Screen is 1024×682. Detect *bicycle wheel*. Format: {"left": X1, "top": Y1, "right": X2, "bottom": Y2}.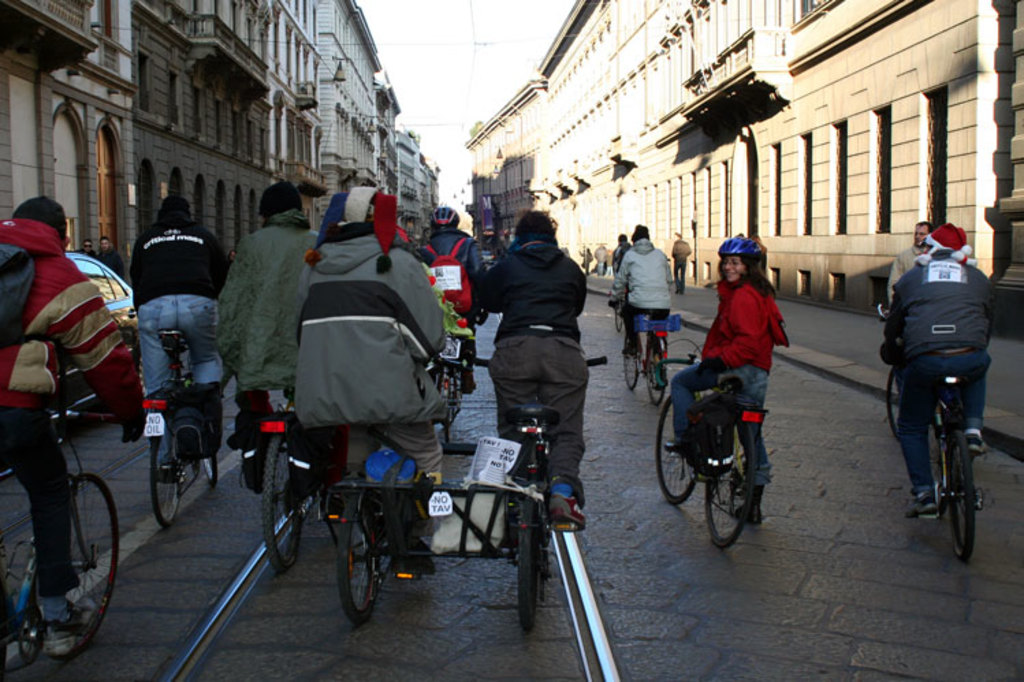
{"left": 200, "top": 446, "right": 219, "bottom": 487}.
